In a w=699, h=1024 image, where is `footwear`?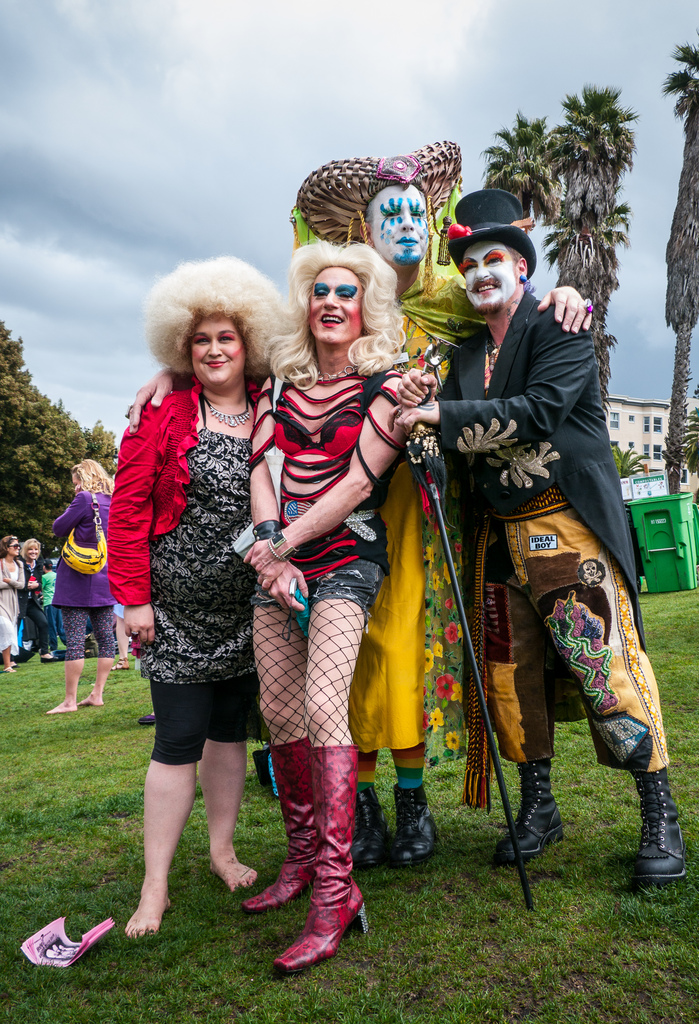
(270, 741, 356, 975).
